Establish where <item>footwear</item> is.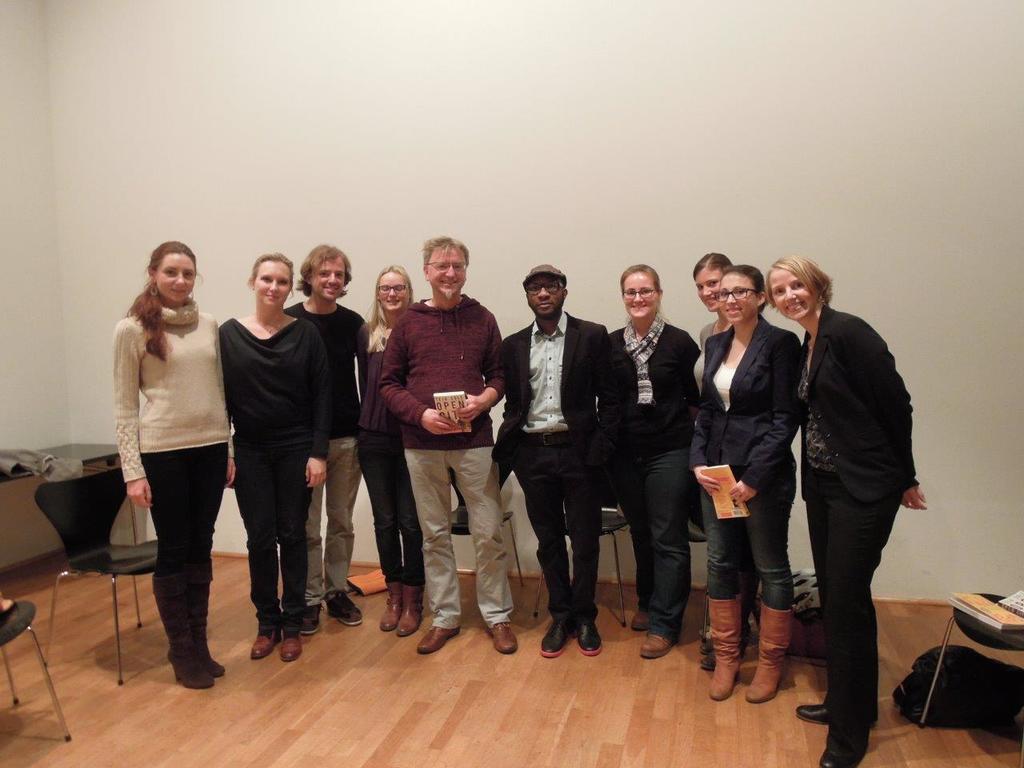
Established at <bbox>794, 701, 834, 721</bbox>.
